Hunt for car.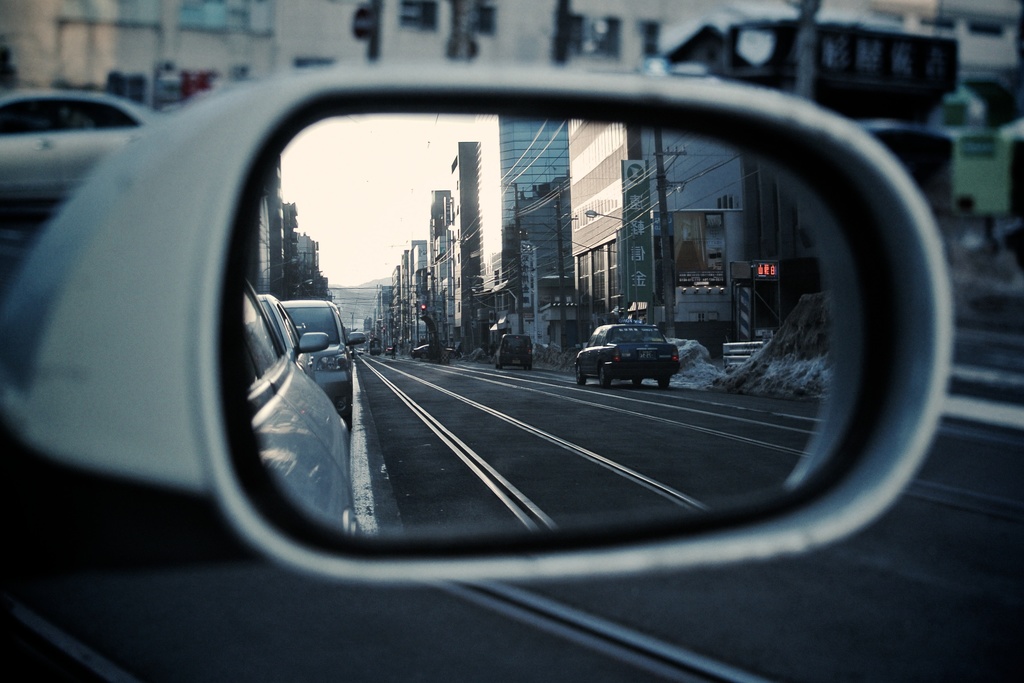
Hunted down at bbox(264, 286, 323, 375).
